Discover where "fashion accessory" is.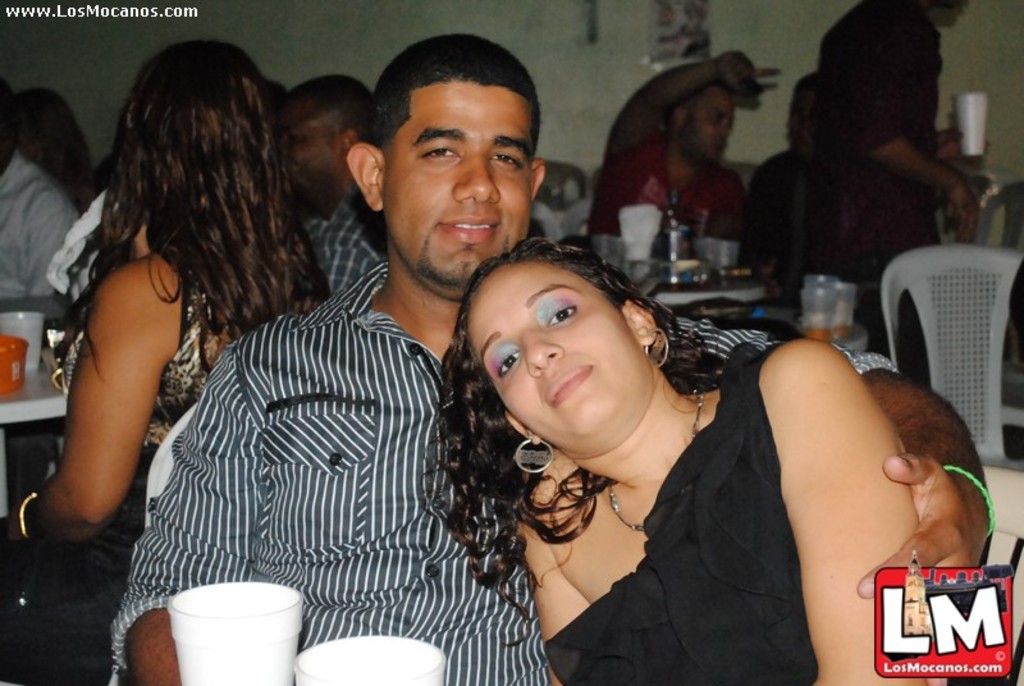
Discovered at (left=641, top=337, right=672, bottom=371).
